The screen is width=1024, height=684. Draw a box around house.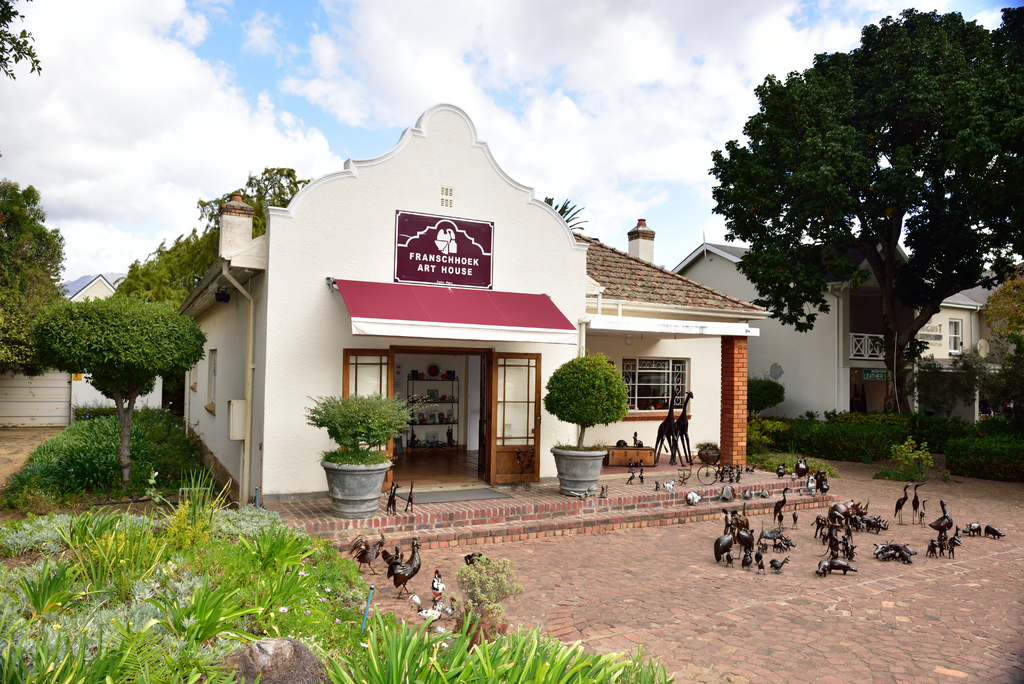
181/83/764/527.
